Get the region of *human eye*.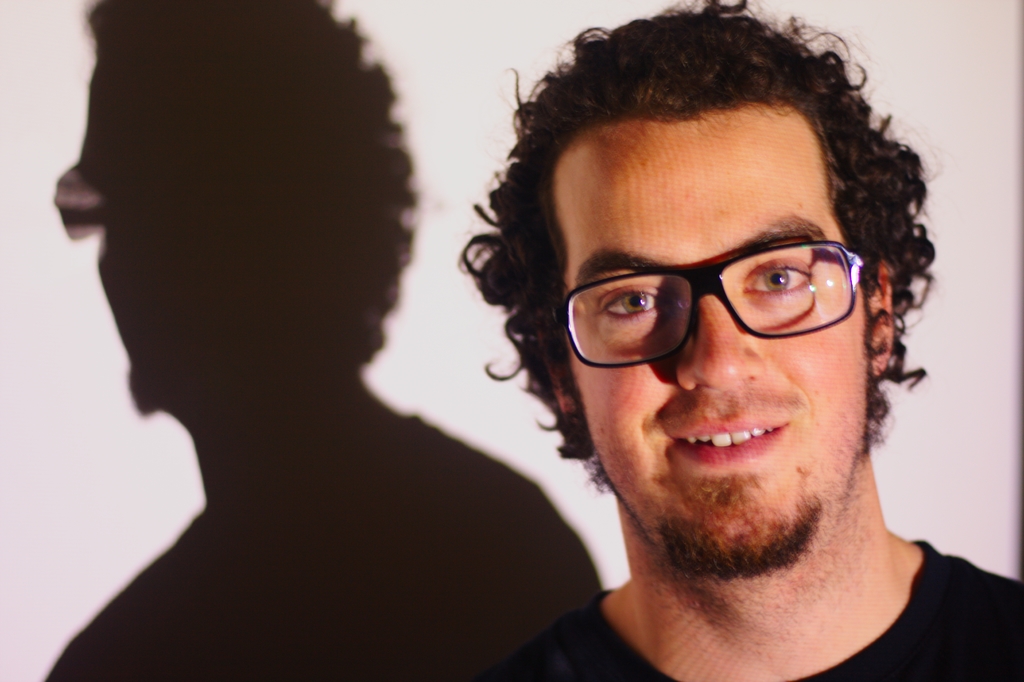
locate(735, 259, 819, 308).
